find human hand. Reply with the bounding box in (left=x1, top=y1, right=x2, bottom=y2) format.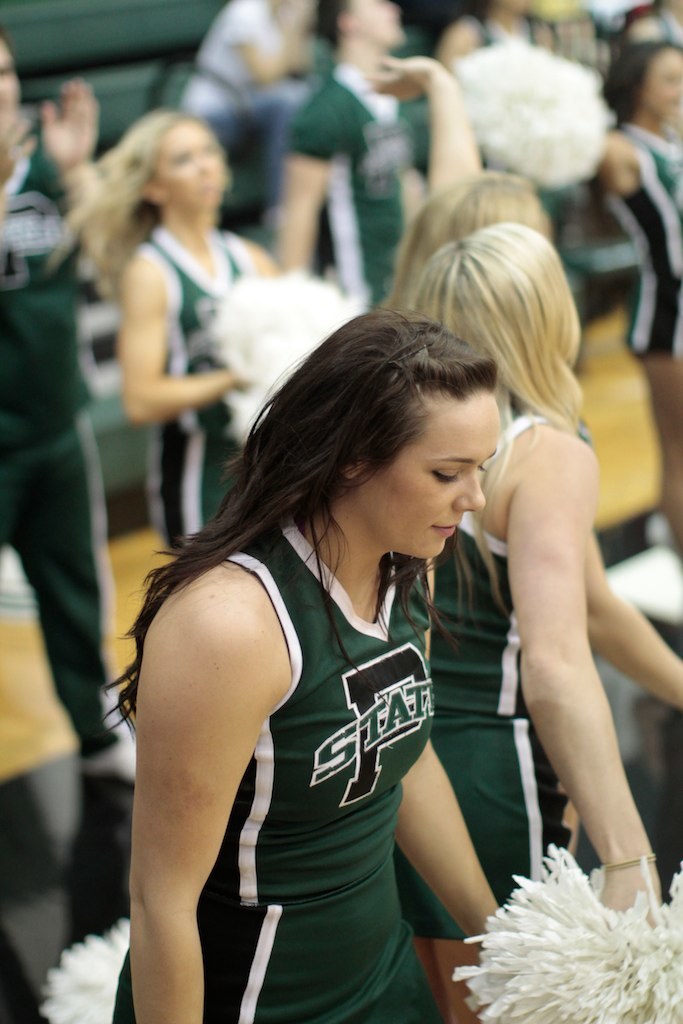
(left=363, top=38, right=472, bottom=106).
